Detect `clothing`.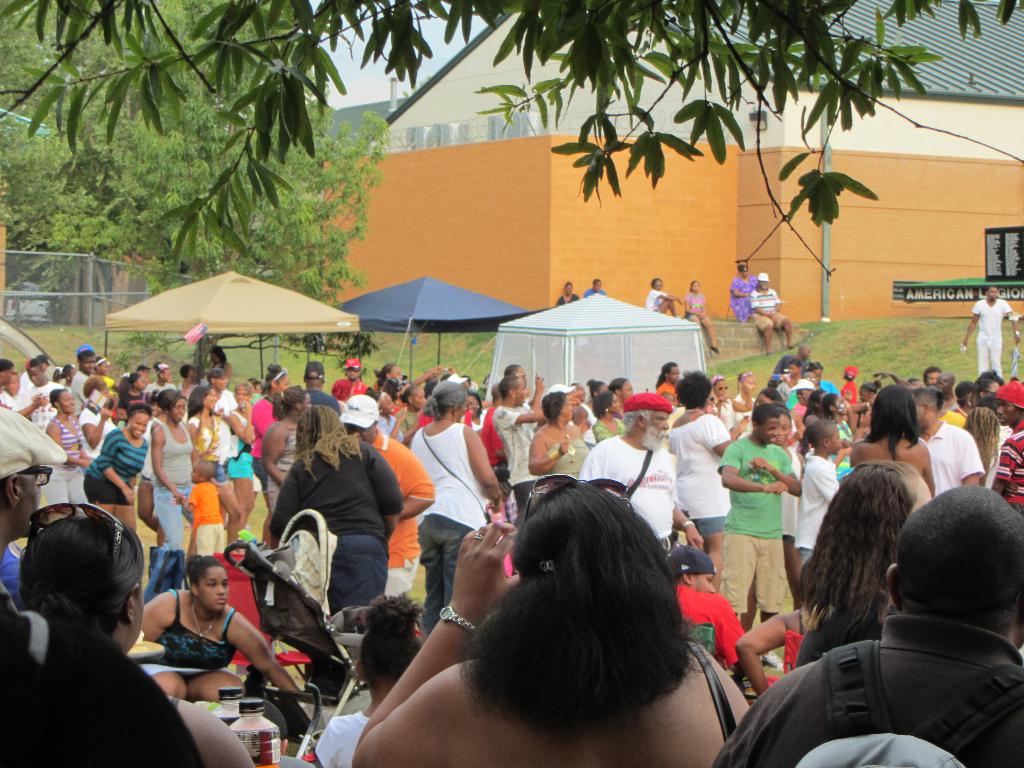
Detected at box=[727, 431, 796, 525].
